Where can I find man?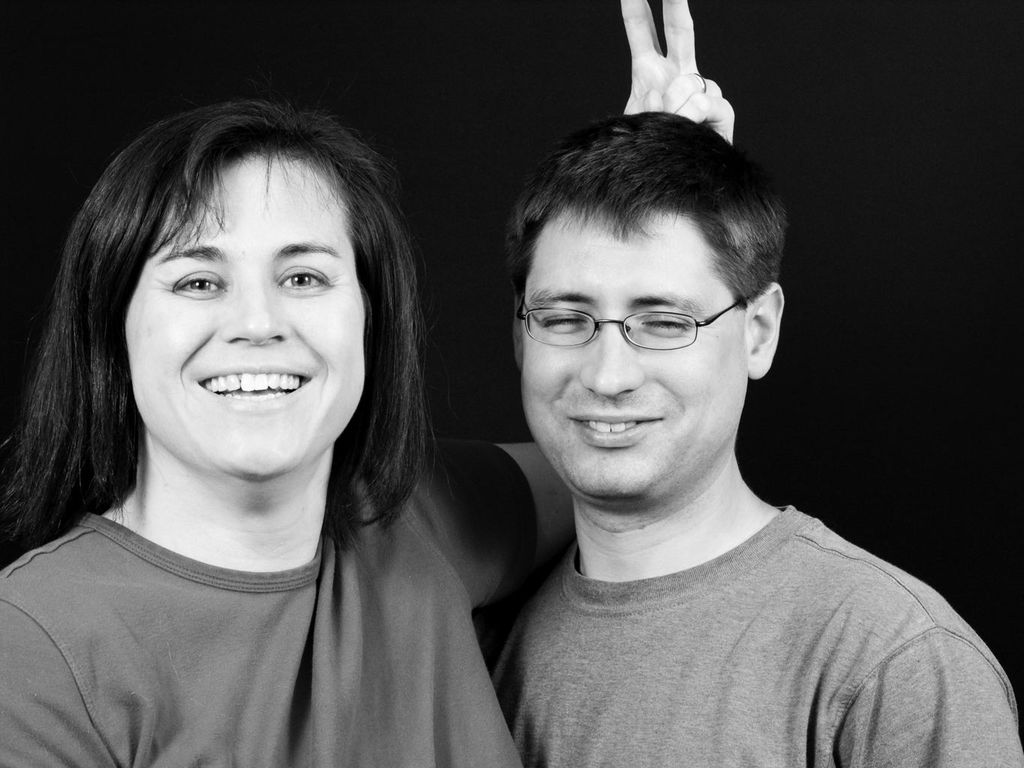
You can find it at (left=481, top=98, right=1023, bottom=764).
